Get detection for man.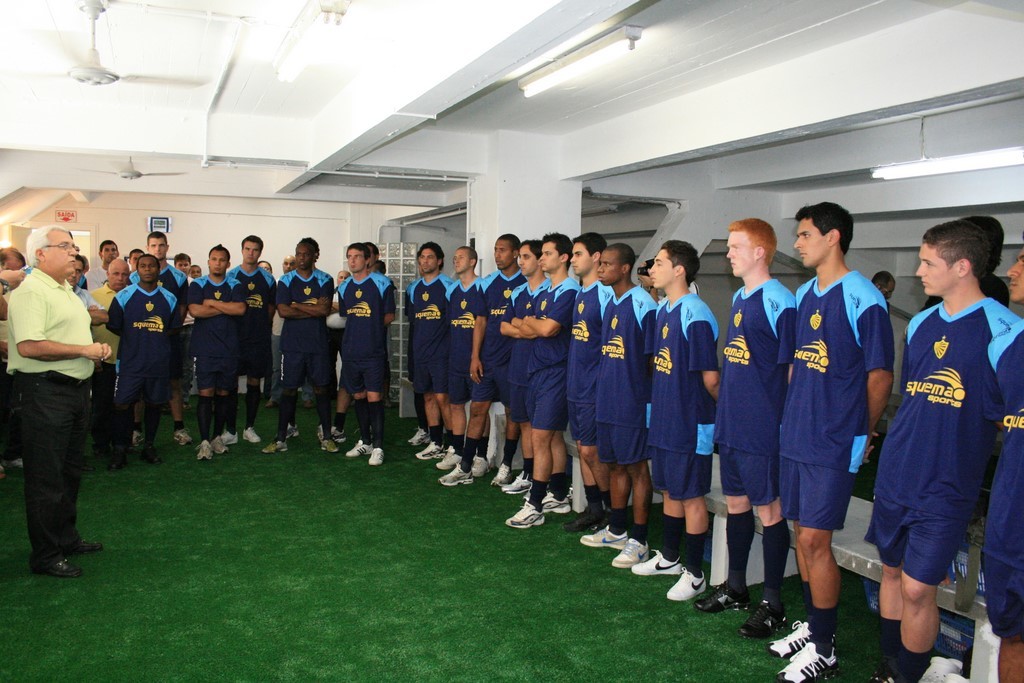
Detection: crop(568, 231, 612, 528).
